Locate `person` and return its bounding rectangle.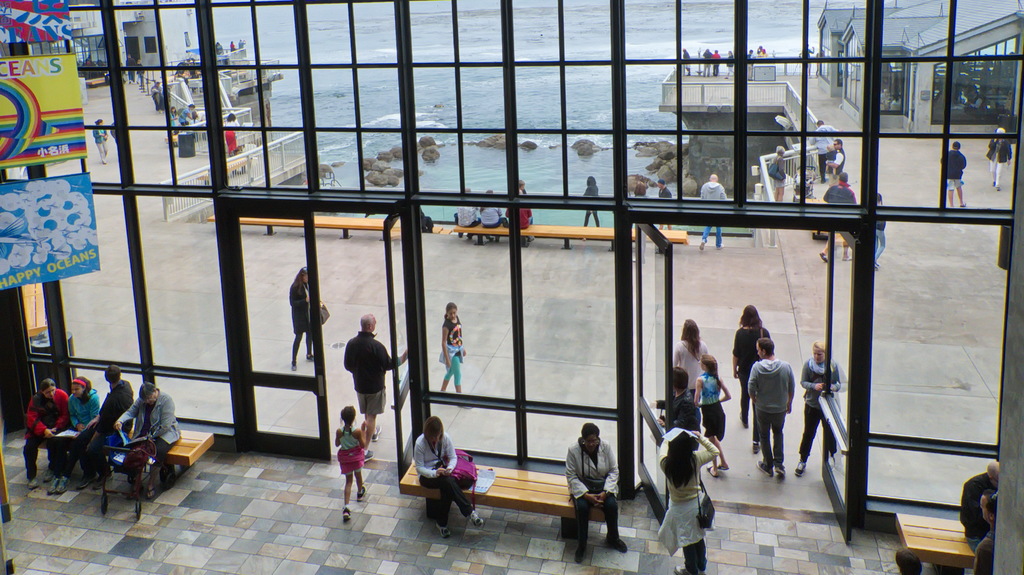
box=[127, 54, 132, 81].
